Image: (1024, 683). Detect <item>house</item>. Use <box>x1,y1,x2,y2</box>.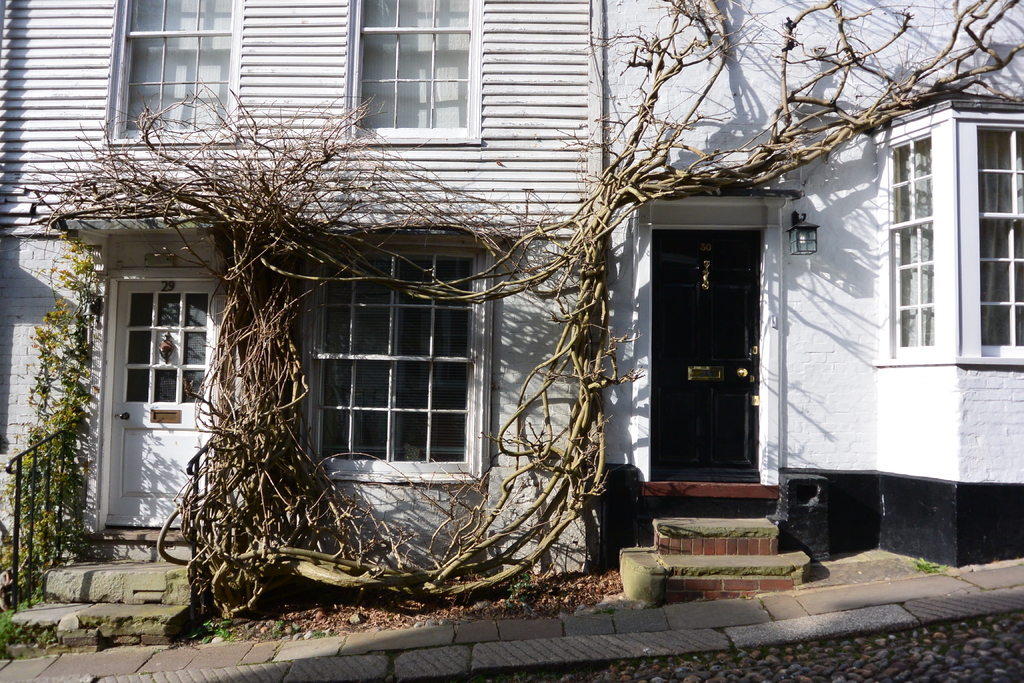
<box>0,0,1023,611</box>.
